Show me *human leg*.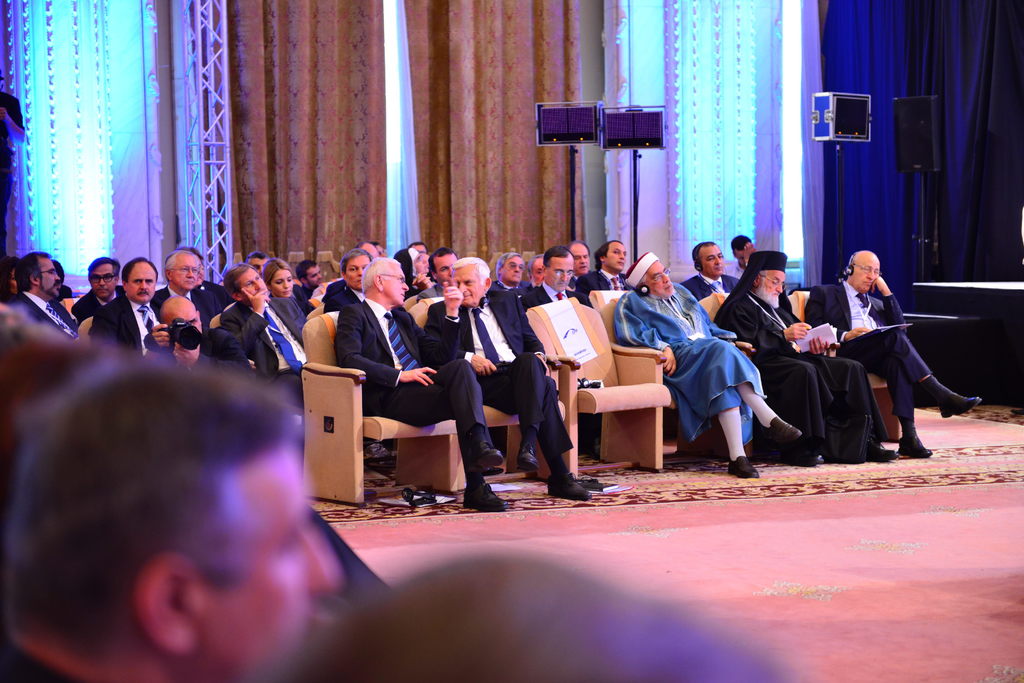
*human leg* is here: {"left": 481, "top": 374, "right": 589, "bottom": 494}.
